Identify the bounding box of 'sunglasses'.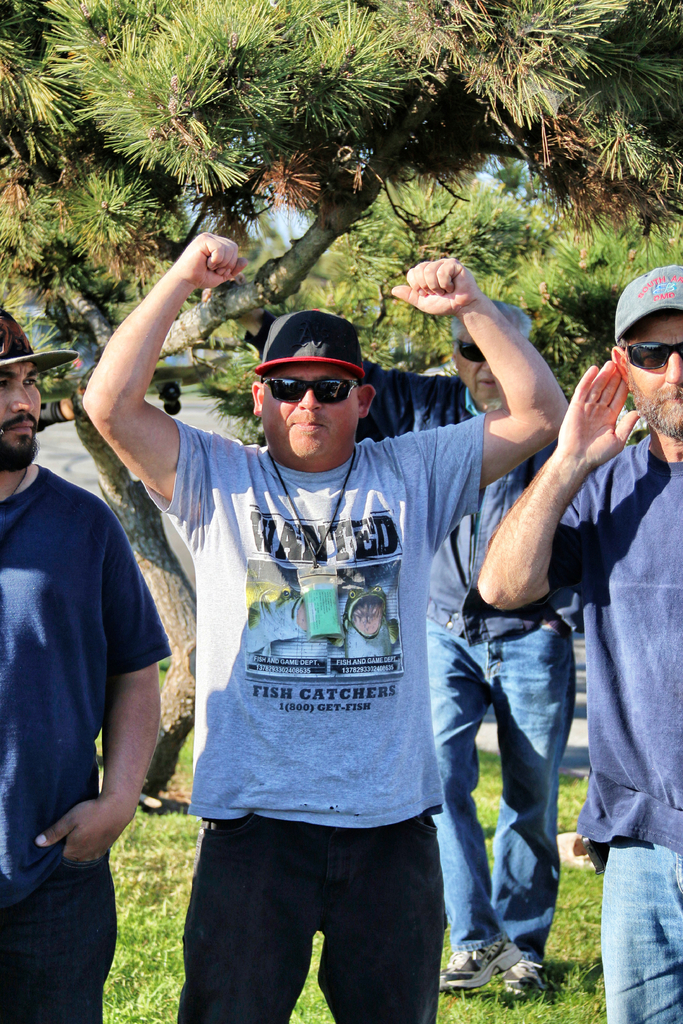
crop(454, 341, 484, 363).
